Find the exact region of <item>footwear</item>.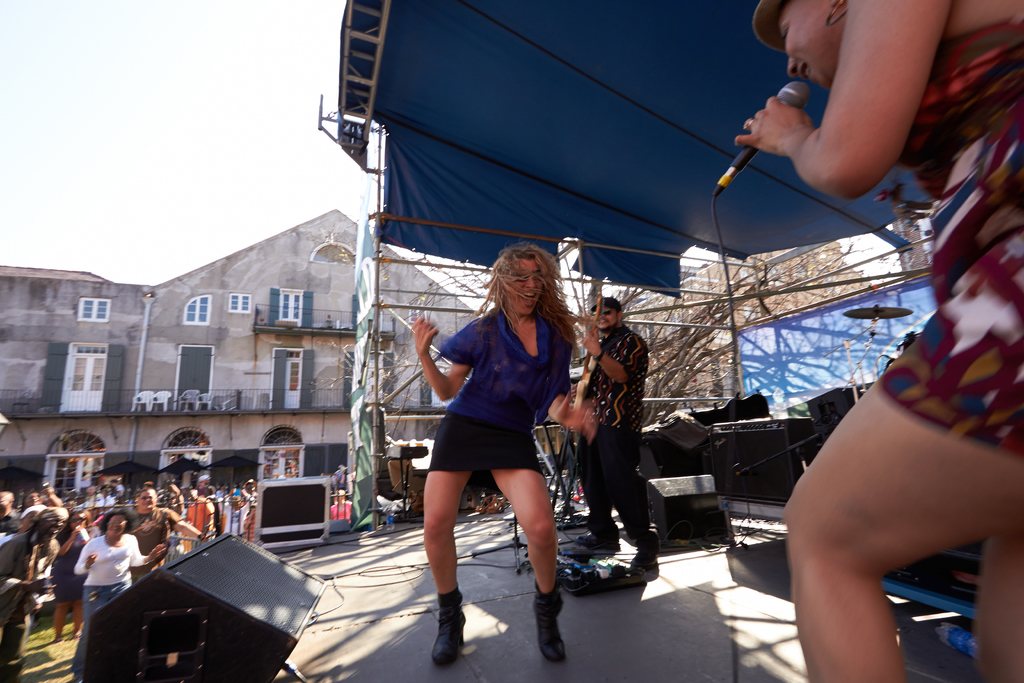
Exact region: l=580, t=536, r=619, b=555.
